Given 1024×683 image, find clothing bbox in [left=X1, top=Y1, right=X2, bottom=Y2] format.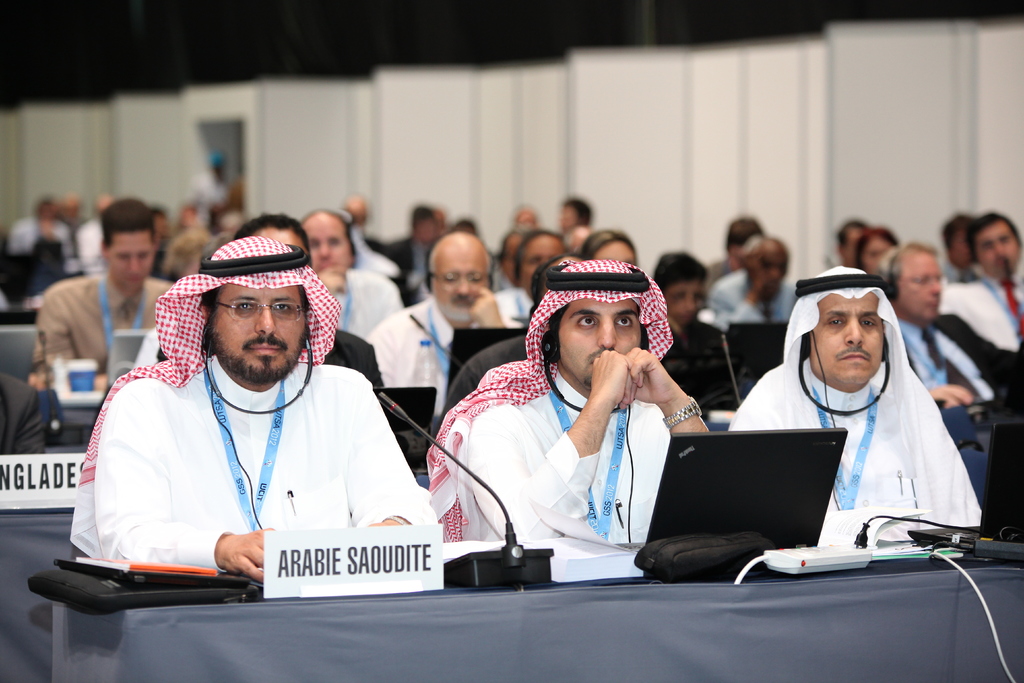
[left=70, top=229, right=447, bottom=582].
